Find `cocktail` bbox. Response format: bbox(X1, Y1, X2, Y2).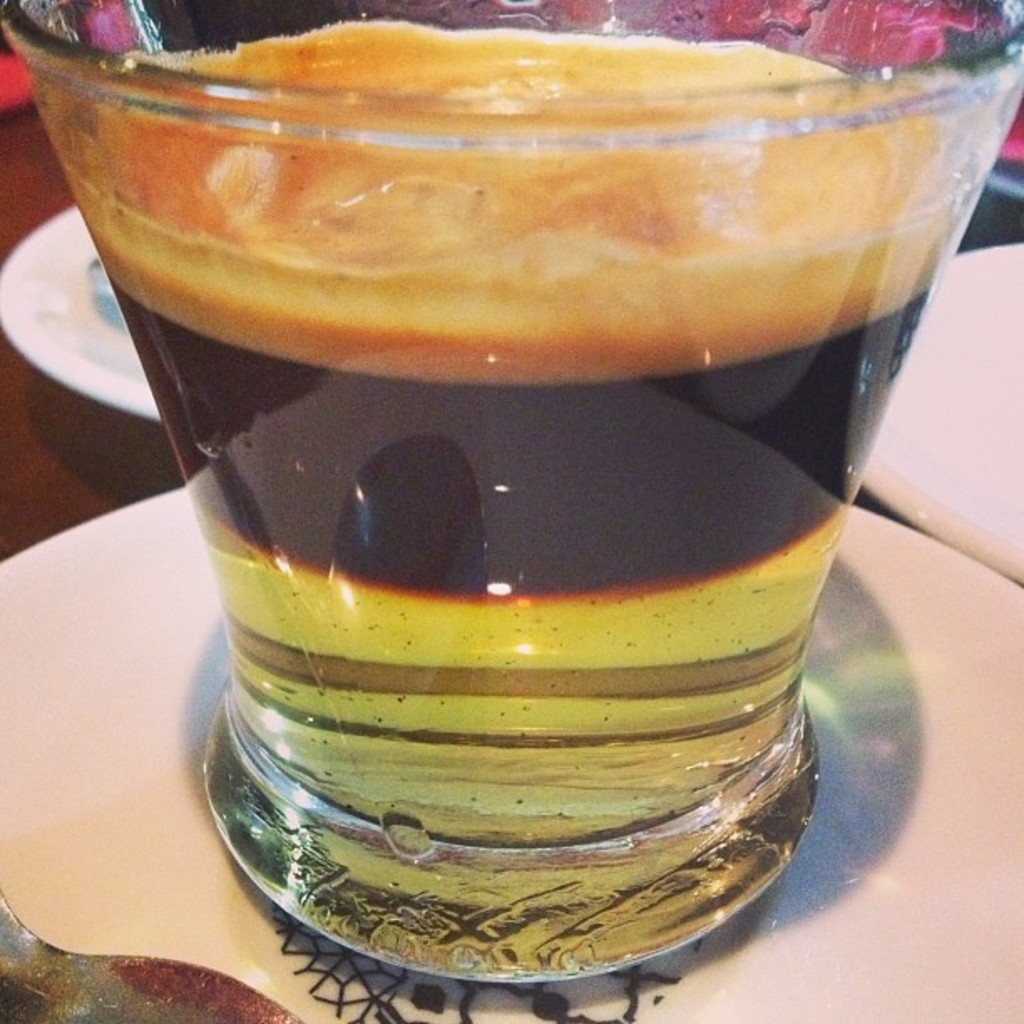
bbox(0, 0, 1022, 996).
